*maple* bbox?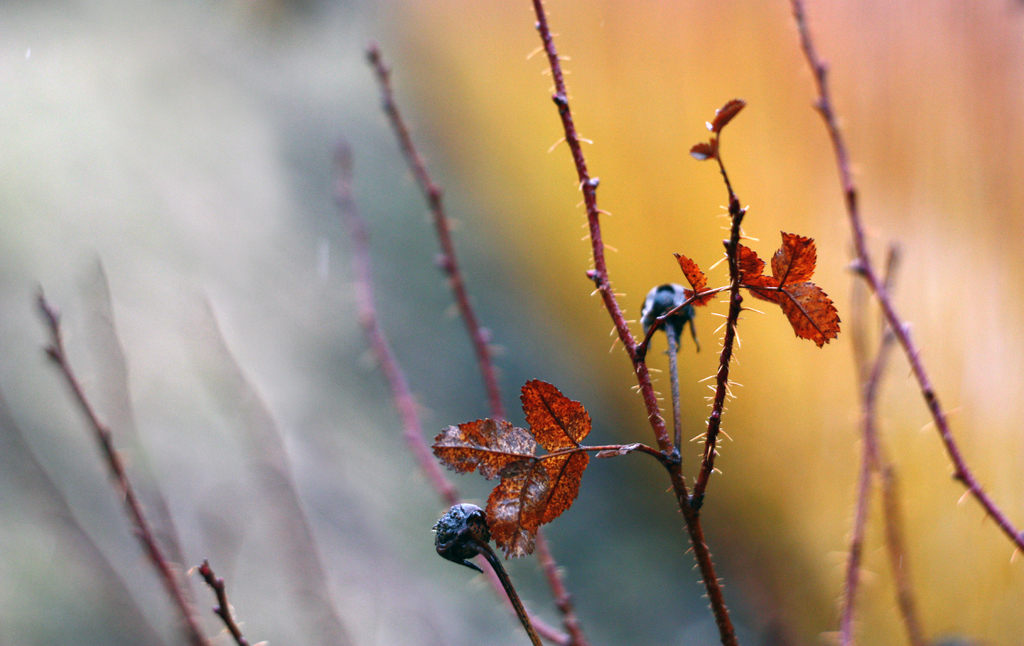
[left=771, top=228, right=817, bottom=292]
